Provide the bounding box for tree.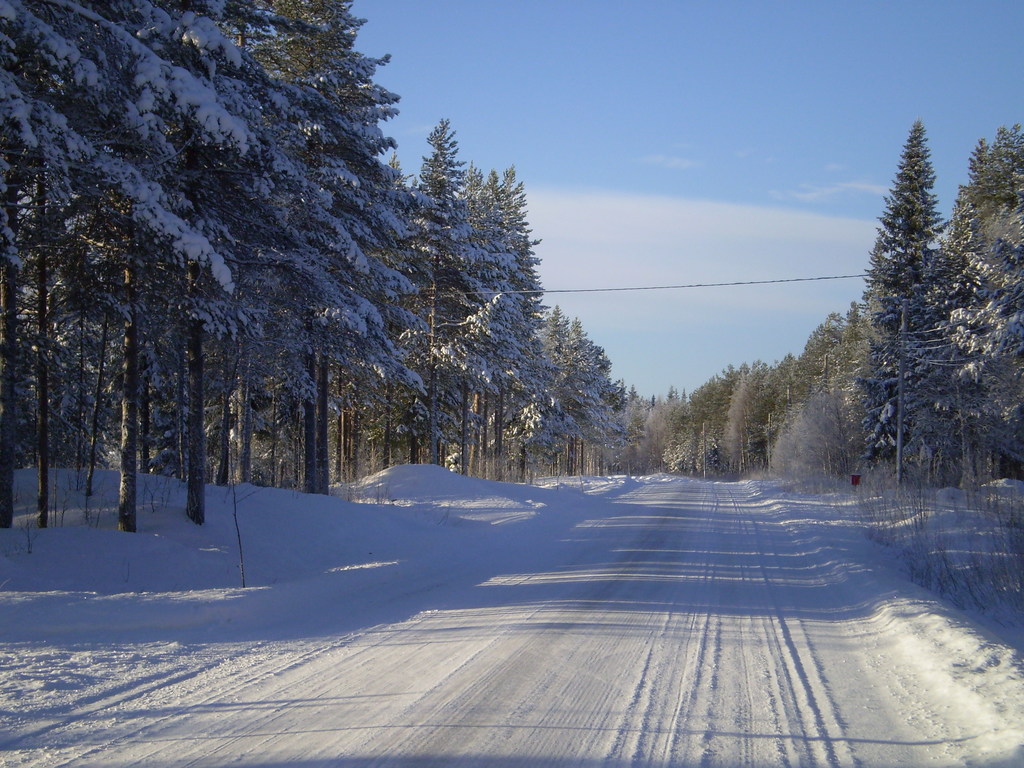
left=842, top=117, right=948, bottom=483.
